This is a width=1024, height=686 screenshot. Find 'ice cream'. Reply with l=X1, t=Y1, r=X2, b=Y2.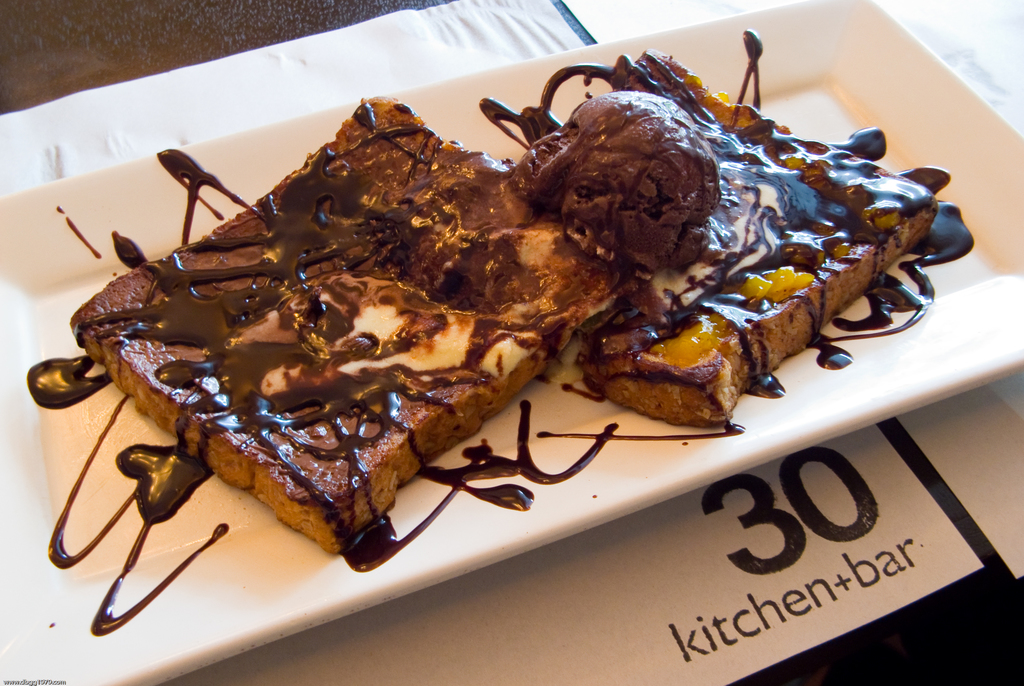
l=504, t=83, r=719, b=281.
